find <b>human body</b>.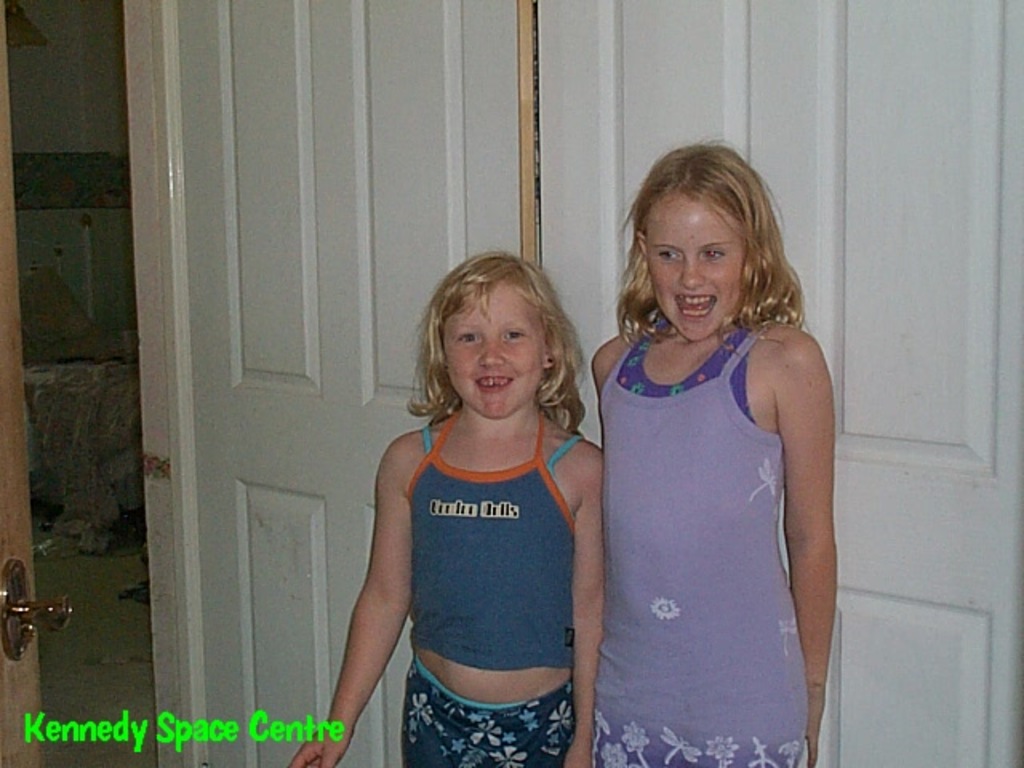
bbox=(571, 186, 835, 767).
